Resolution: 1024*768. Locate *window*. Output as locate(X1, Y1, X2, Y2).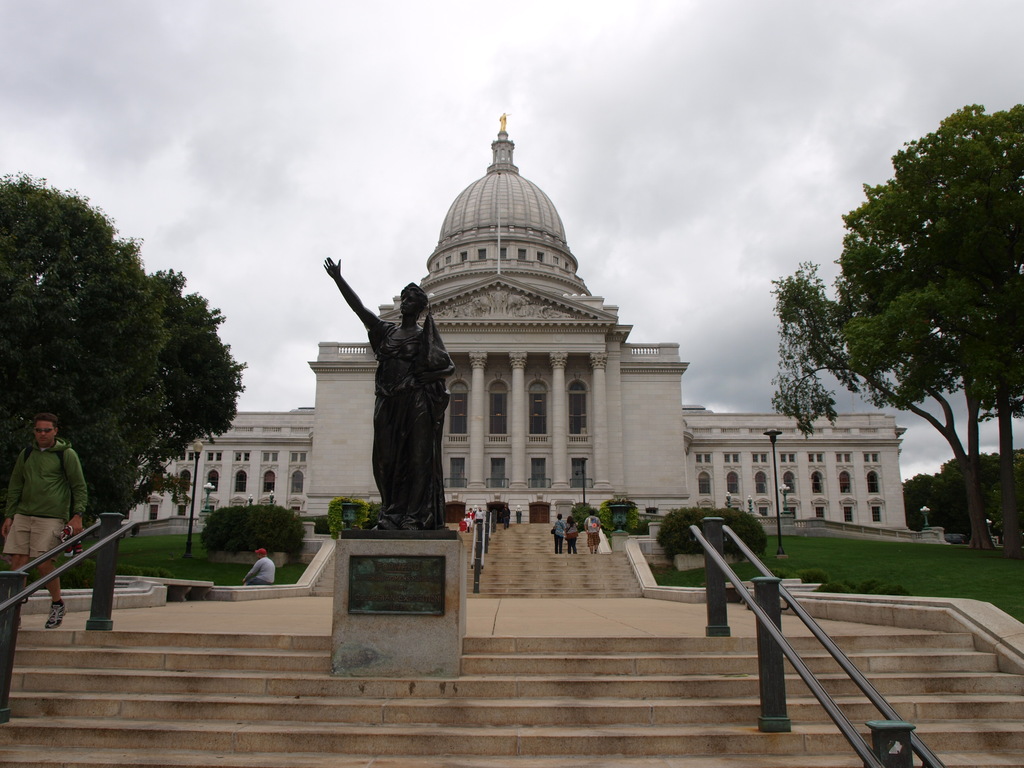
locate(808, 451, 819, 461).
